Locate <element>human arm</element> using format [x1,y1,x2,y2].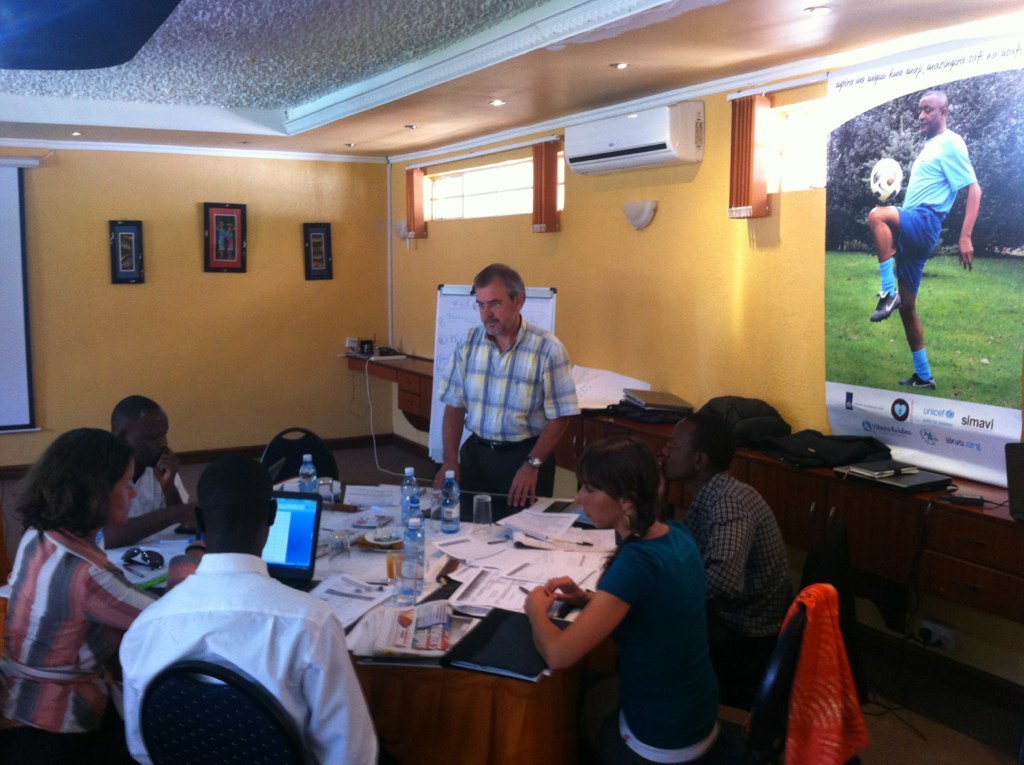
[496,331,582,513].
